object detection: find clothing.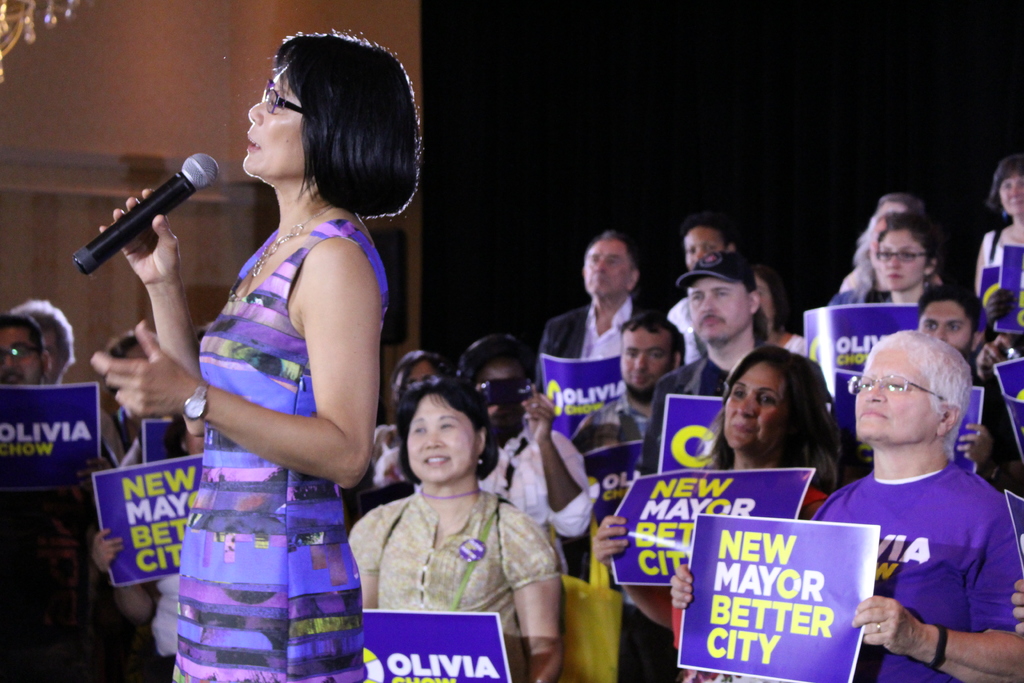
(350,486,550,682).
